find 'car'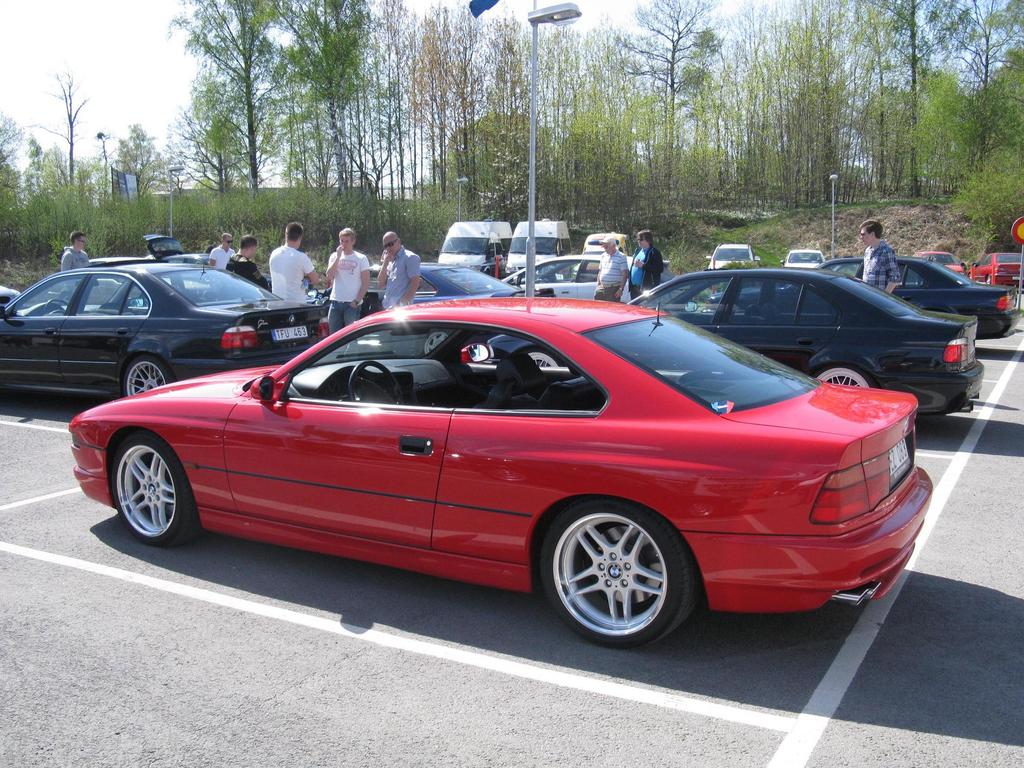
969/246/1020/285
